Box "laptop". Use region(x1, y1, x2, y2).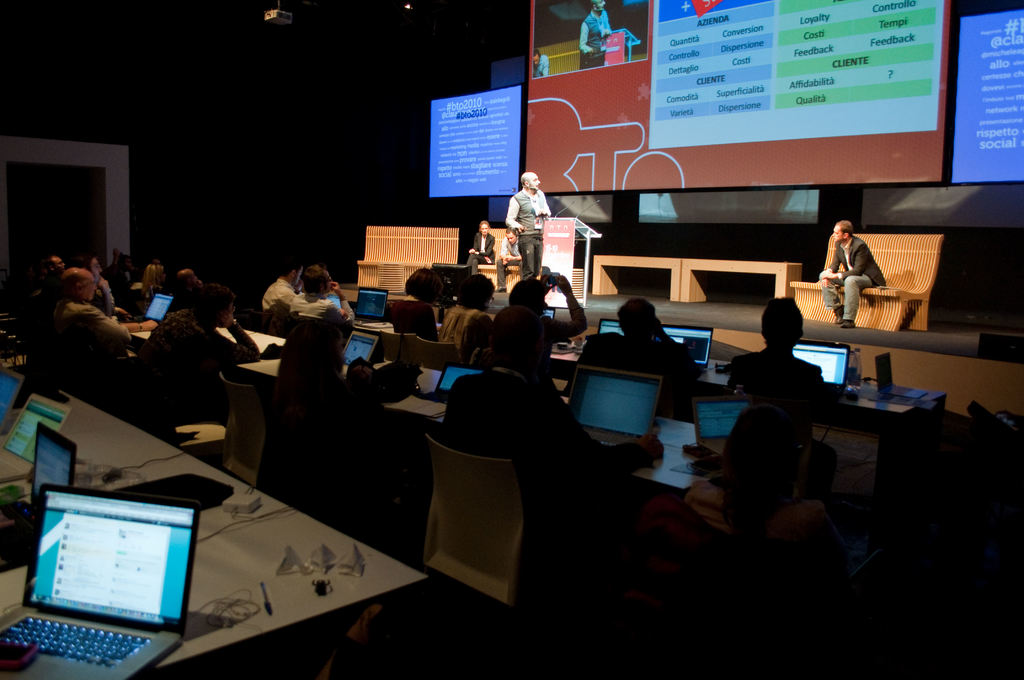
region(564, 365, 666, 448).
